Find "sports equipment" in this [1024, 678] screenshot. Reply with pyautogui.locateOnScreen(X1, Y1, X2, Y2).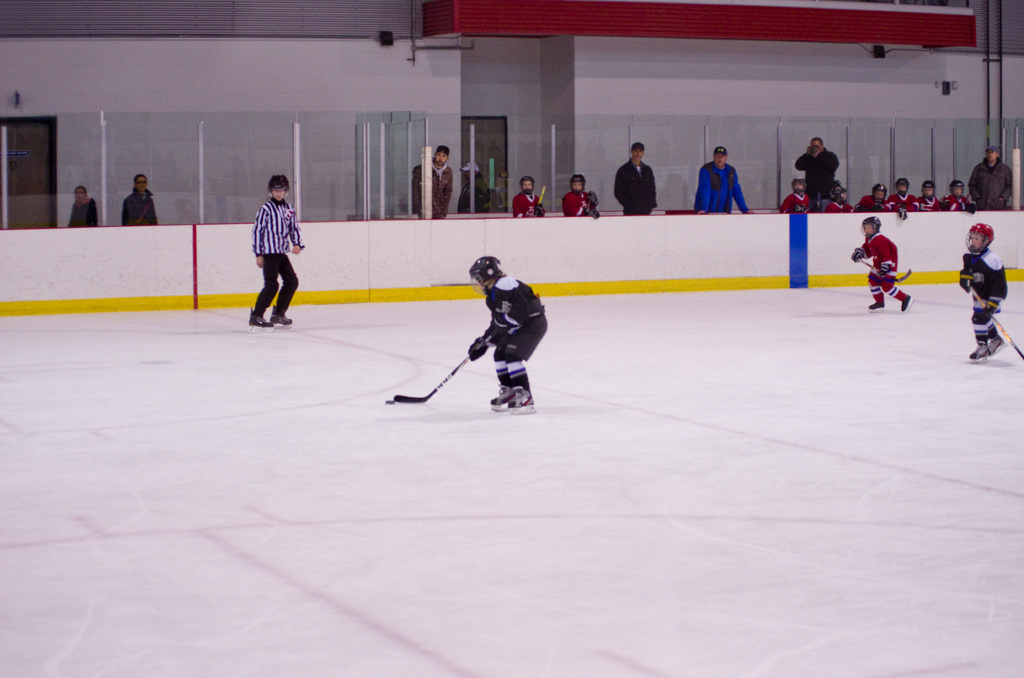
pyautogui.locateOnScreen(988, 325, 1004, 353).
